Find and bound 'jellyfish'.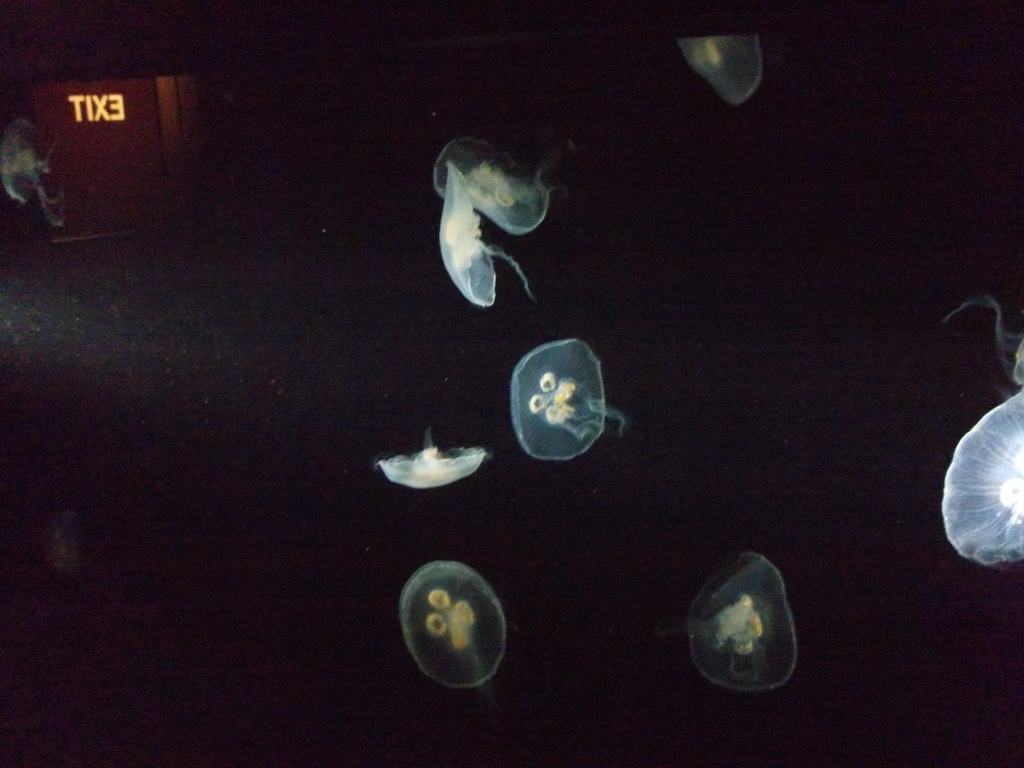
Bound: left=428, top=129, right=555, bottom=236.
